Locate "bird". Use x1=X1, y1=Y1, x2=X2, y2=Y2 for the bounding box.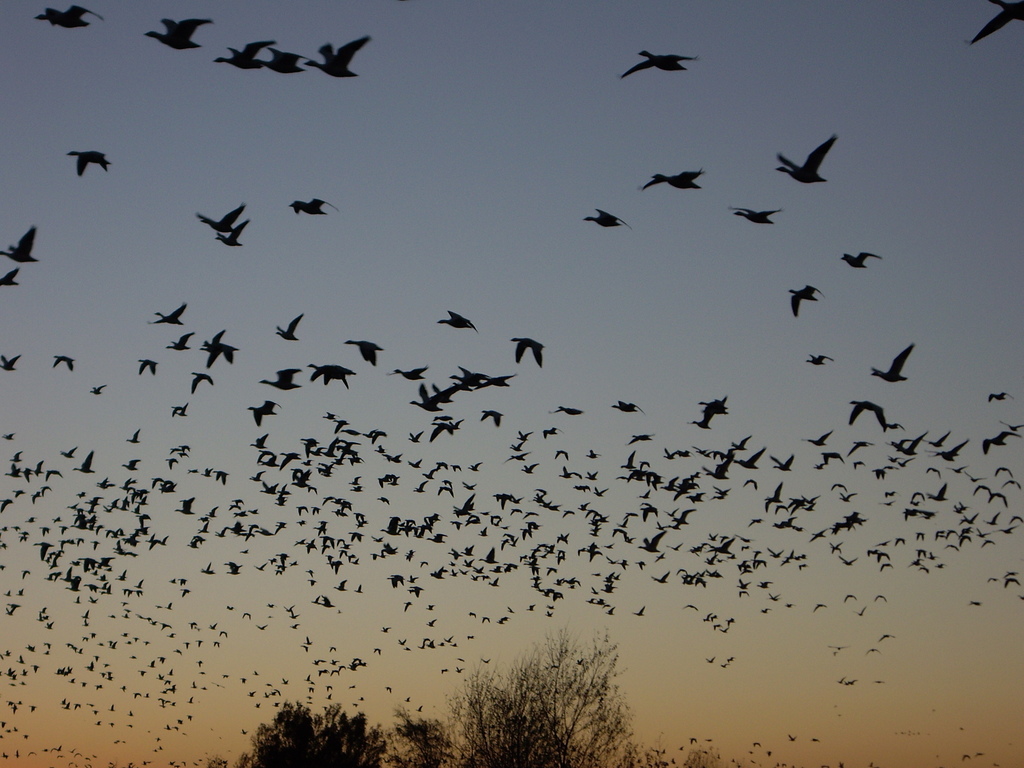
x1=733, y1=447, x2=767, y2=469.
